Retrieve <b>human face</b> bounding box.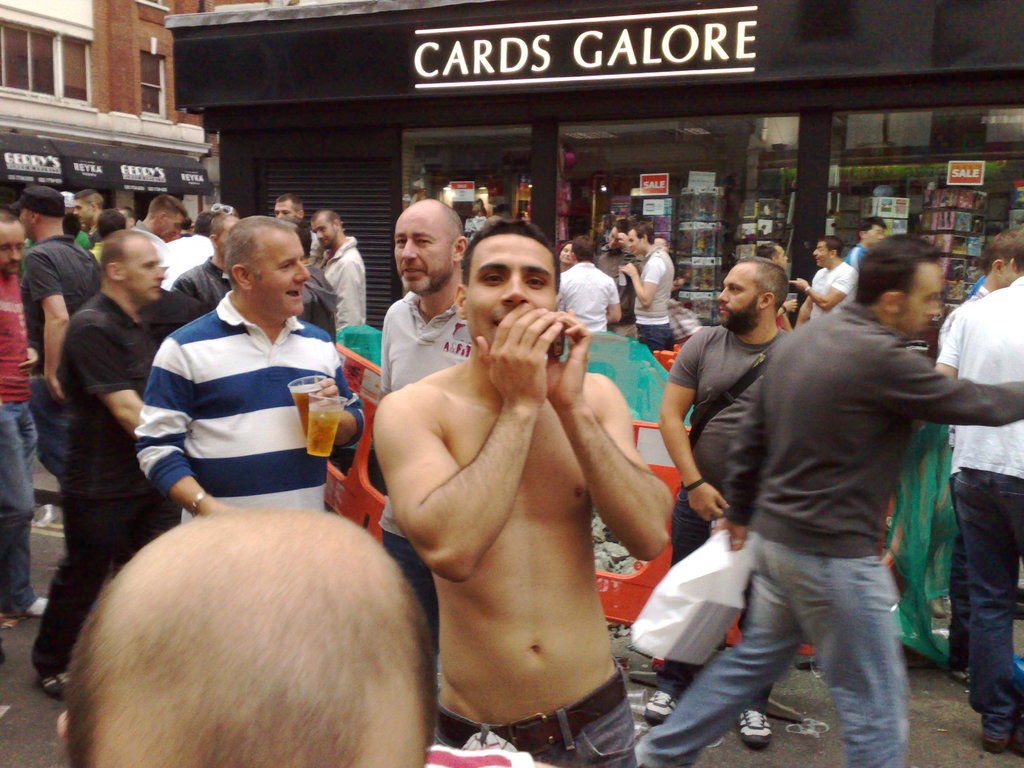
Bounding box: <region>609, 228, 619, 248</region>.
